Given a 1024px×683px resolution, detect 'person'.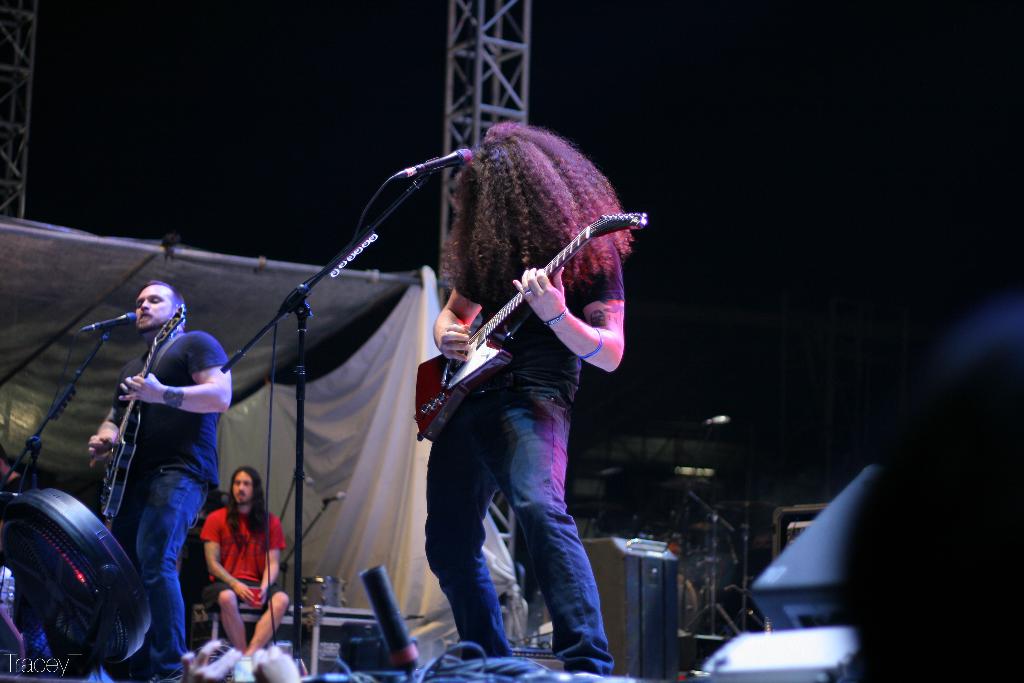
[x1=197, y1=465, x2=284, y2=655].
